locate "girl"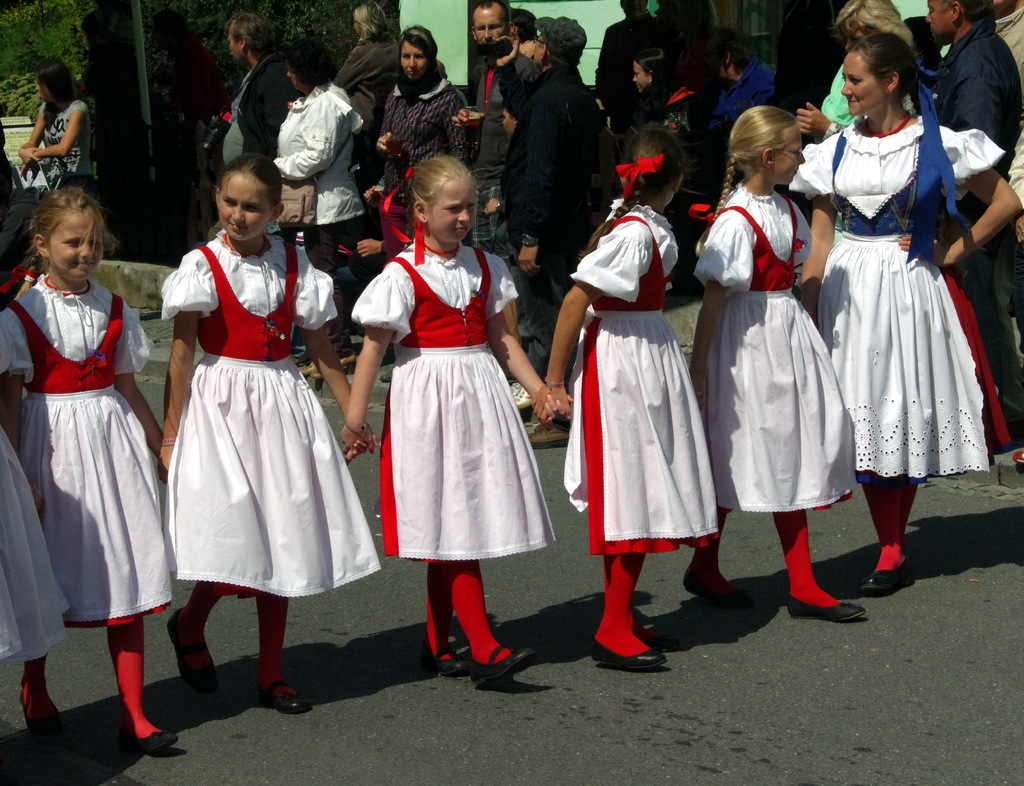
bbox=[341, 153, 572, 691]
